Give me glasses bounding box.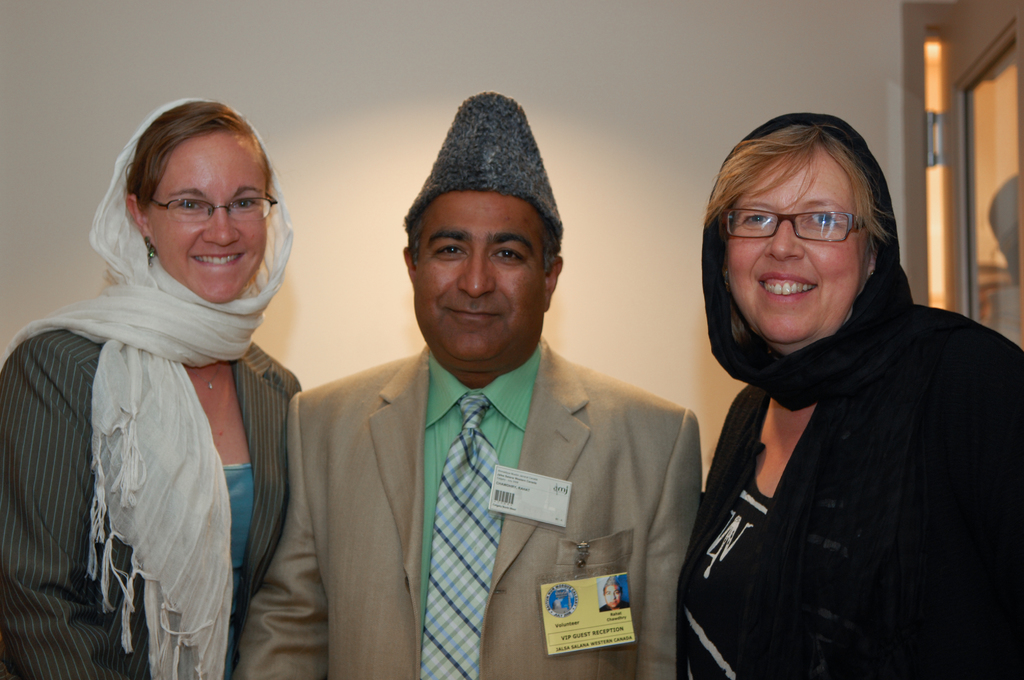
BBox(127, 184, 269, 224).
